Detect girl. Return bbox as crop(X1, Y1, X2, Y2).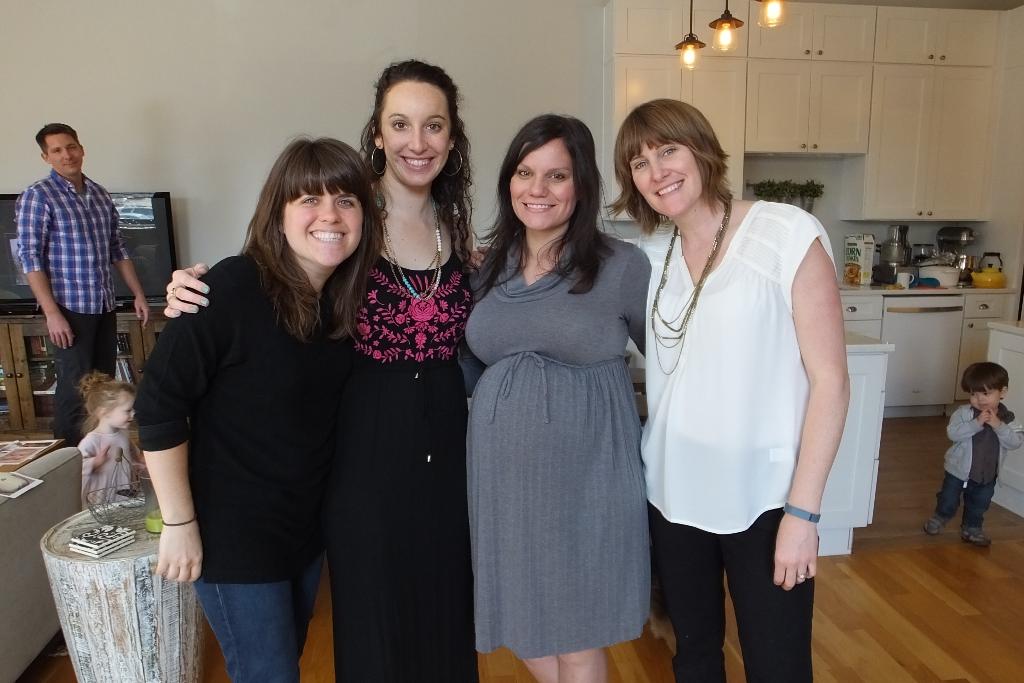
crop(133, 139, 381, 676).
